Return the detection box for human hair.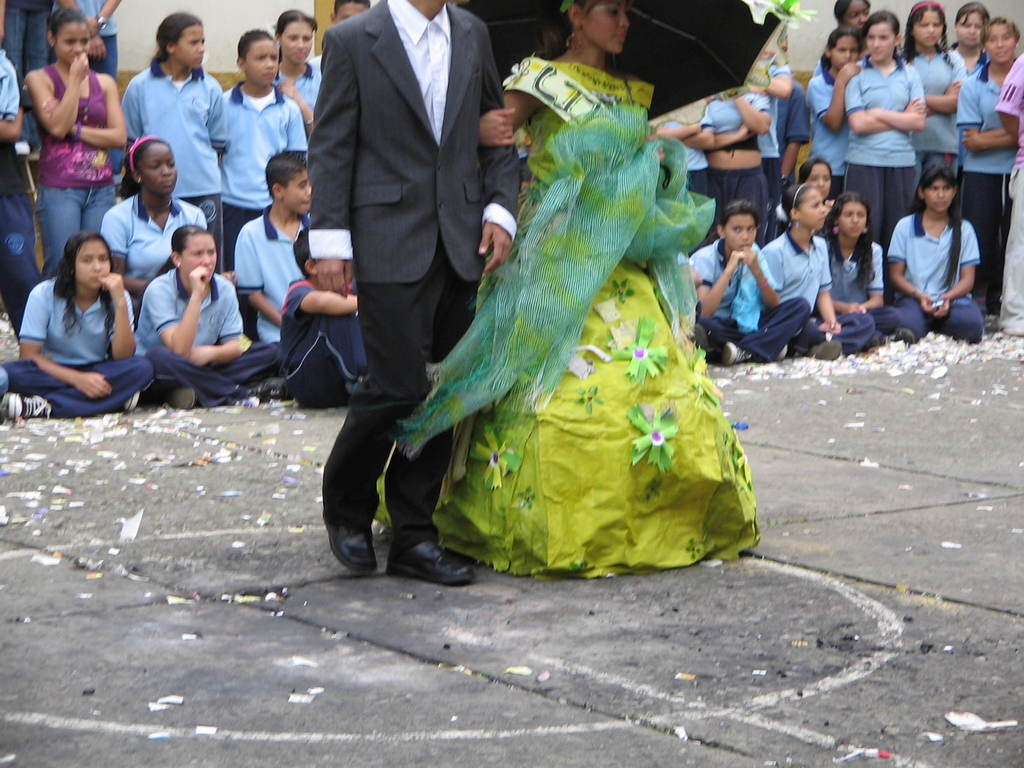
bbox(800, 156, 830, 182).
